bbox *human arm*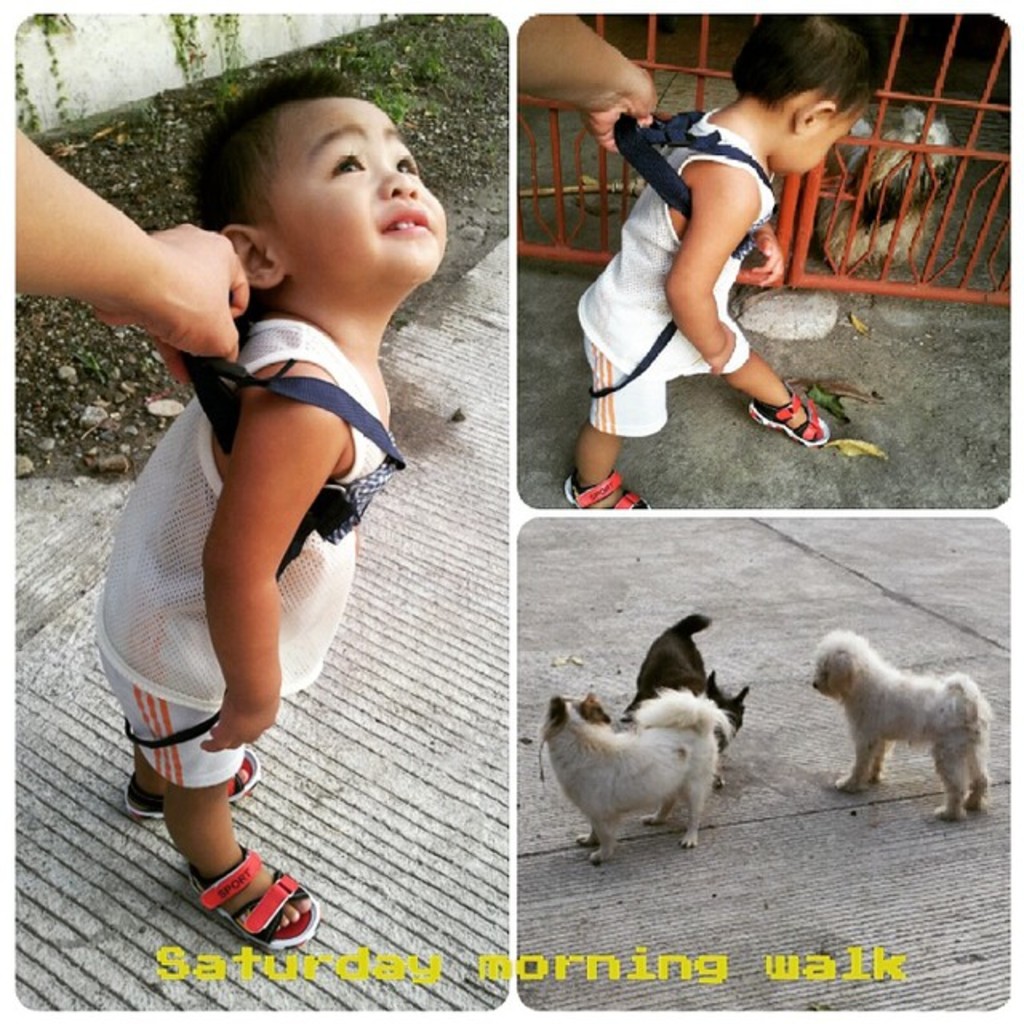
rect(738, 211, 795, 317)
